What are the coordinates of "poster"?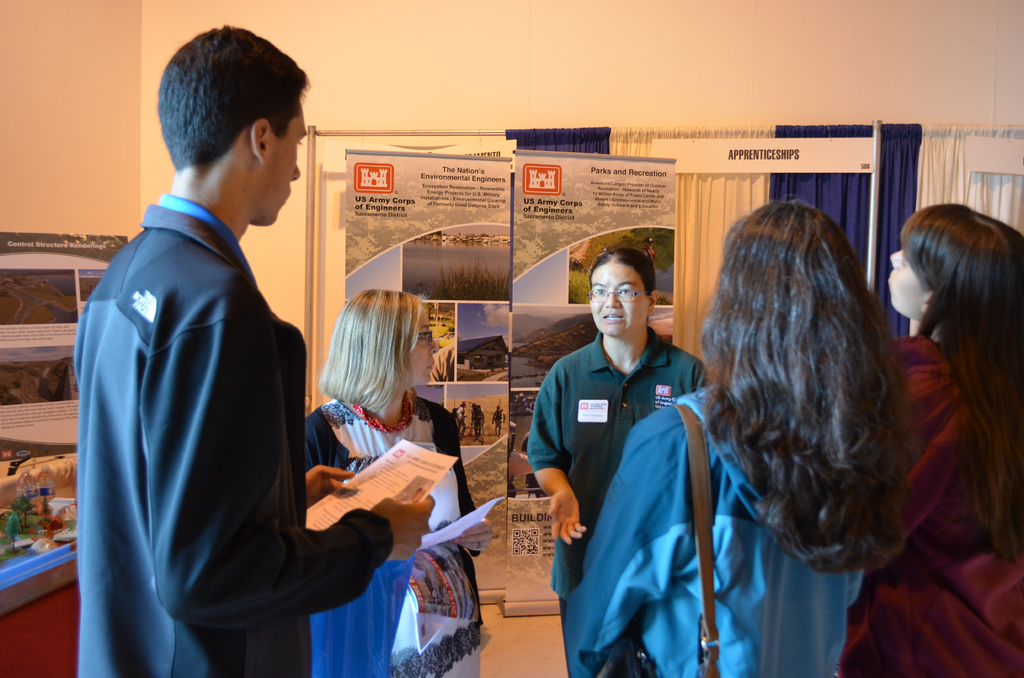
x1=0, y1=232, x2=128, y2=595.
